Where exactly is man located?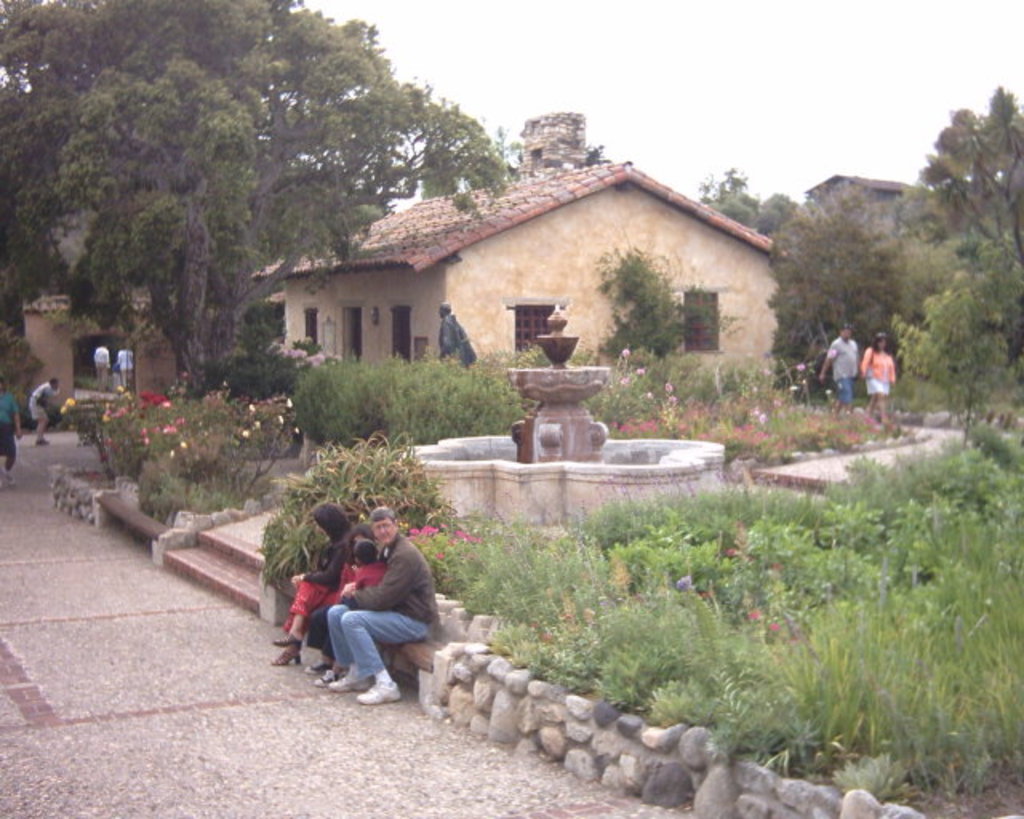
Its bounding box is detection(344, 518, 446, 691).
